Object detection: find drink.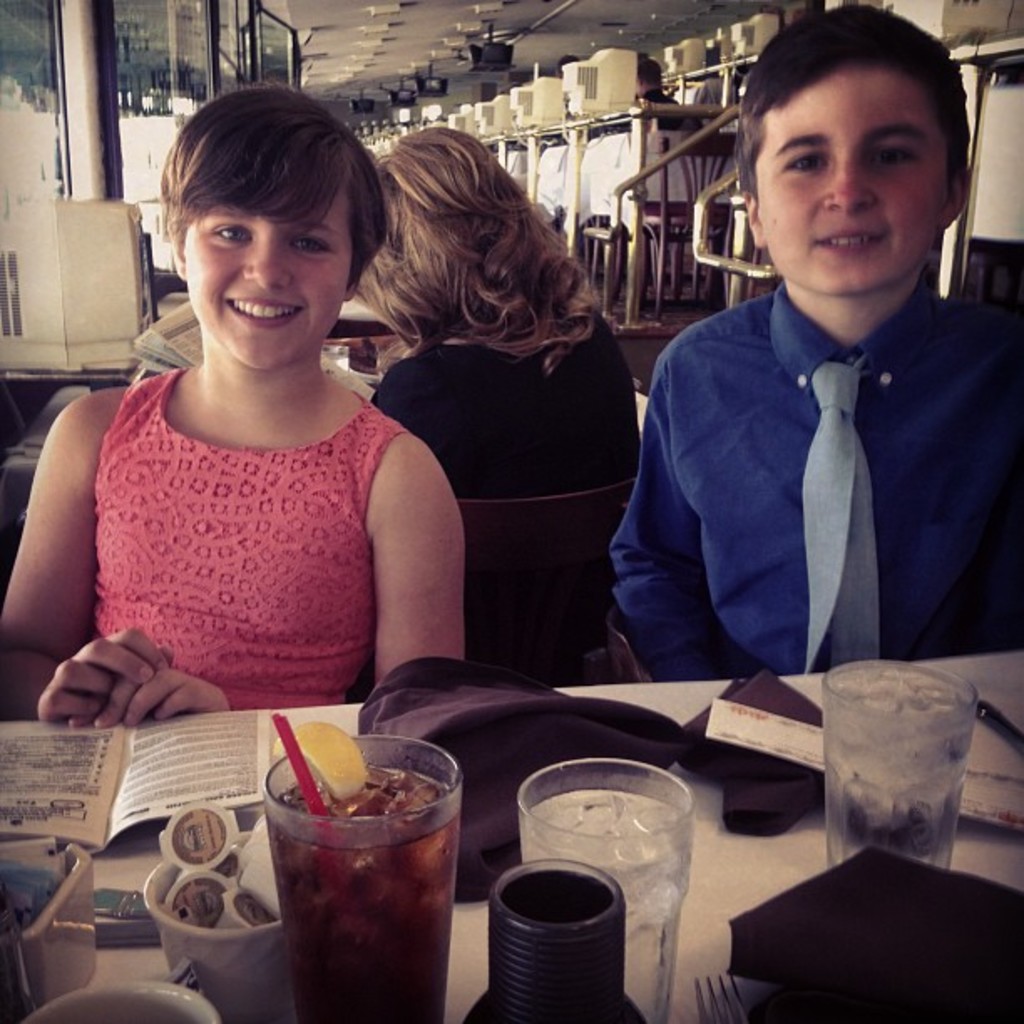
BBox(259, 733, 455, 1023).
